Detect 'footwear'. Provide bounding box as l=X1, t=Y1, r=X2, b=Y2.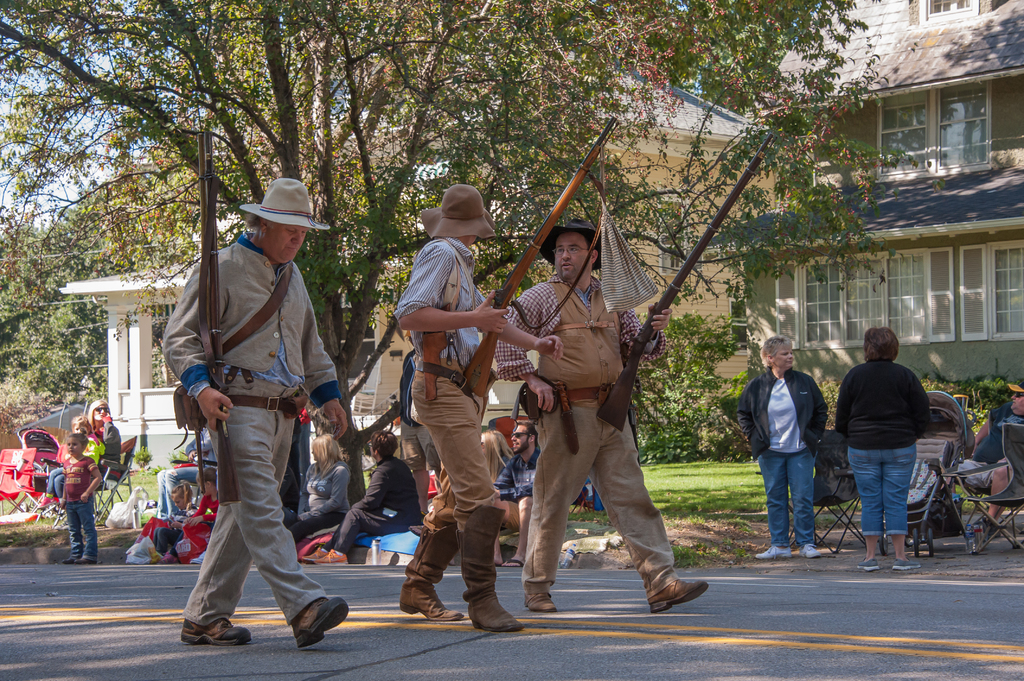
l=648, t=578, r=710, b=614.
